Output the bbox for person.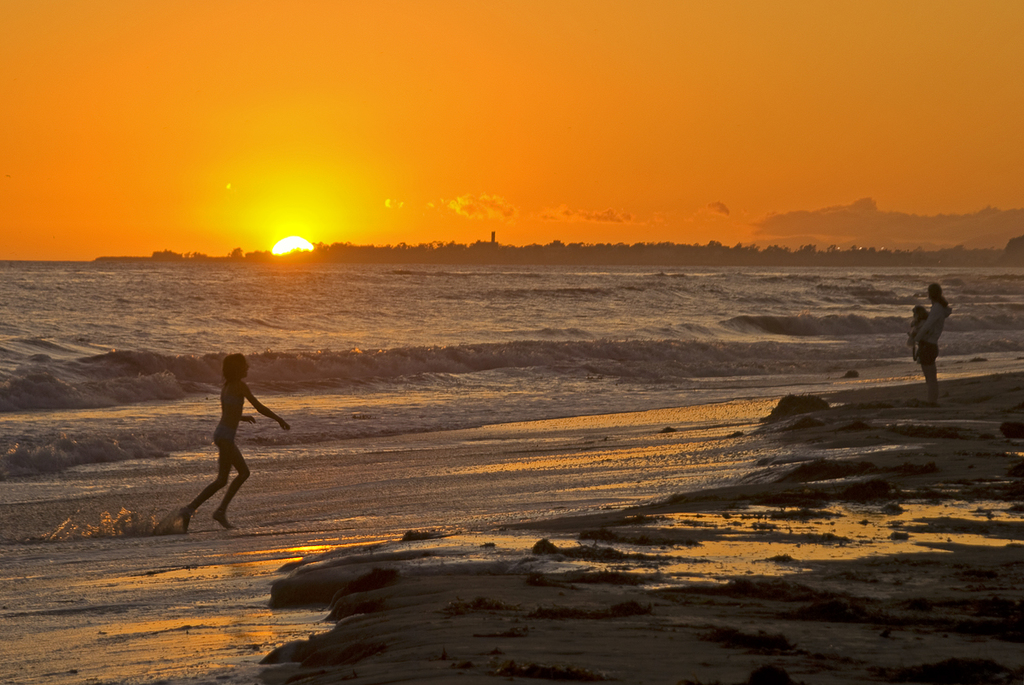
l=907, t=307, r=928, b=358.
